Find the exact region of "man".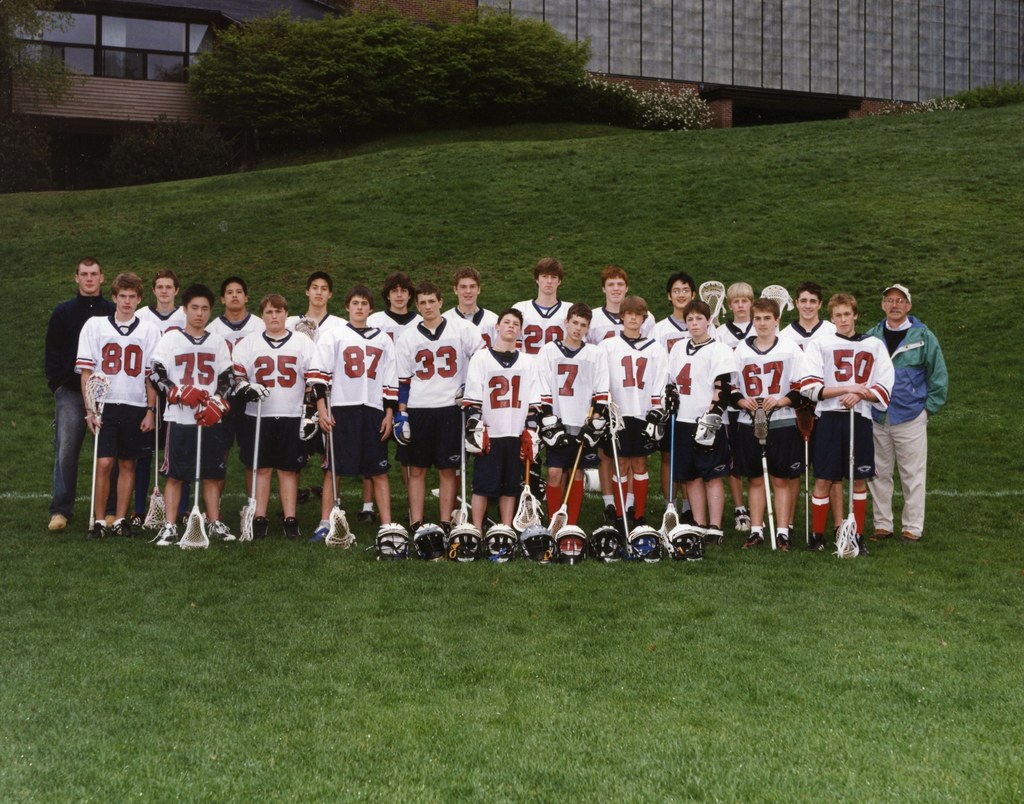
Exact region: bbox=[279, 265, 346, 347].
